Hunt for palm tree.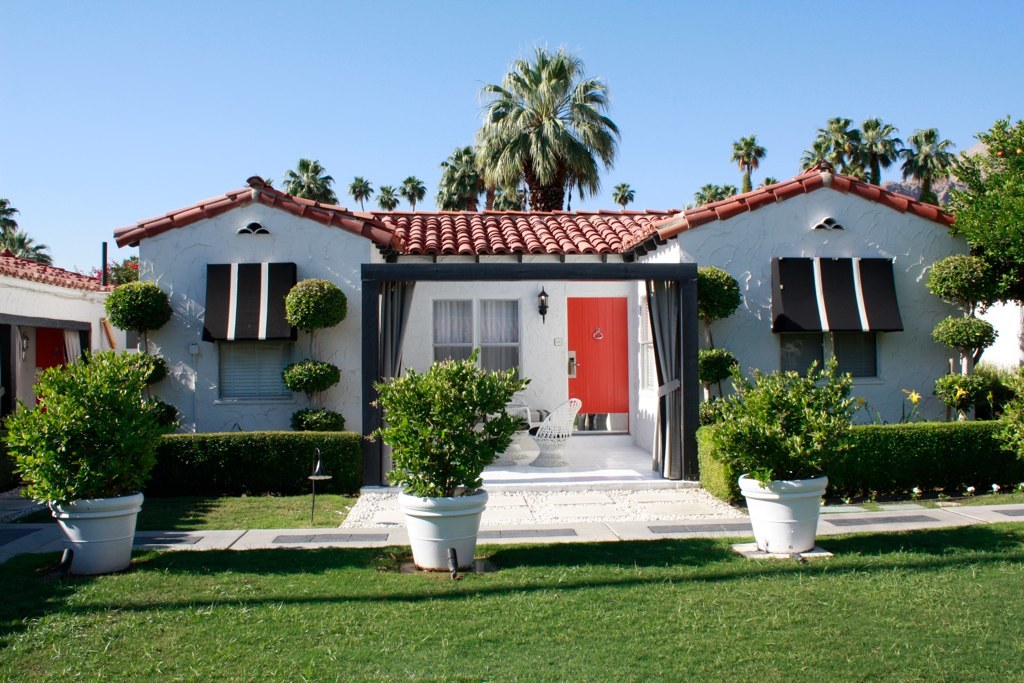
Hunted down at rect(401, 173, 419, 225).
